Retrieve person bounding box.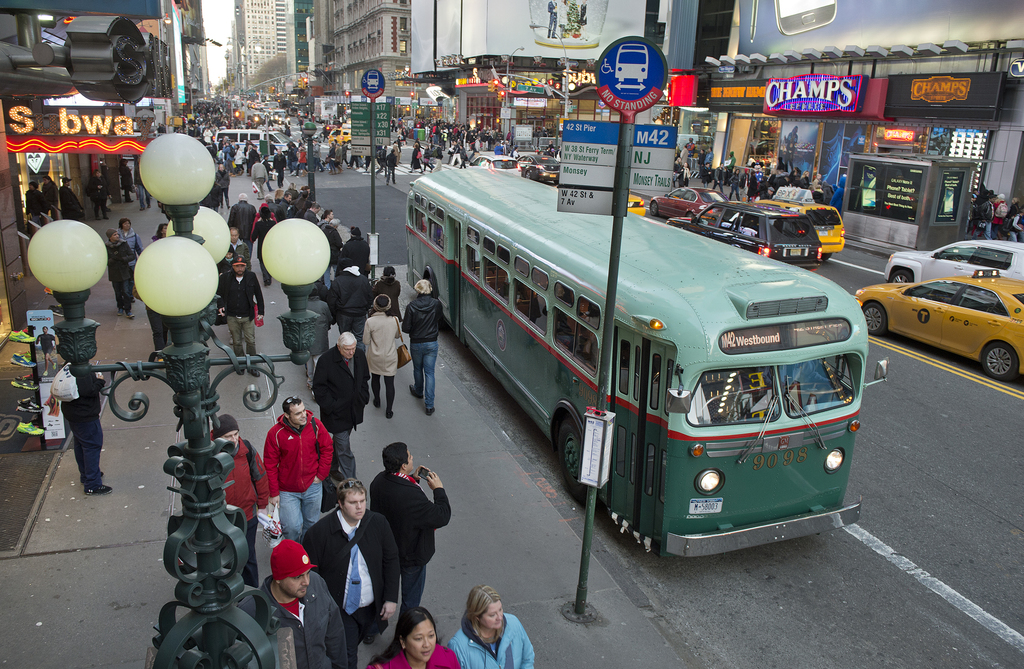
Bounding box: bbox(739, 166, 751, 193).
